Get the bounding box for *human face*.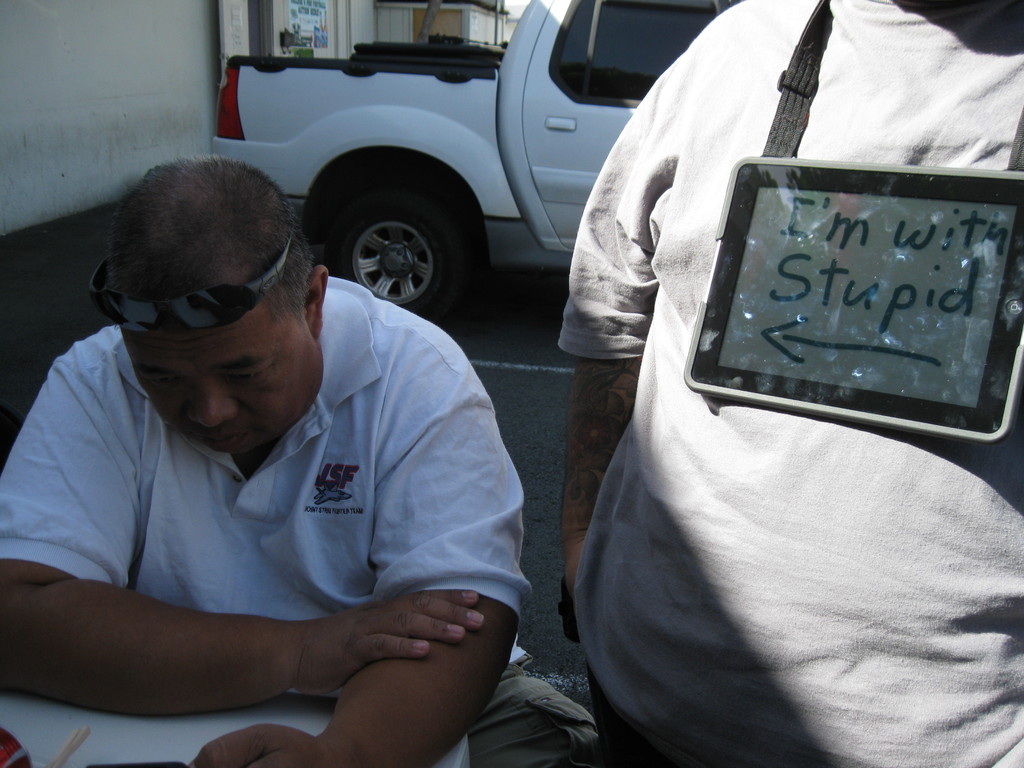
126/275/314/453.
